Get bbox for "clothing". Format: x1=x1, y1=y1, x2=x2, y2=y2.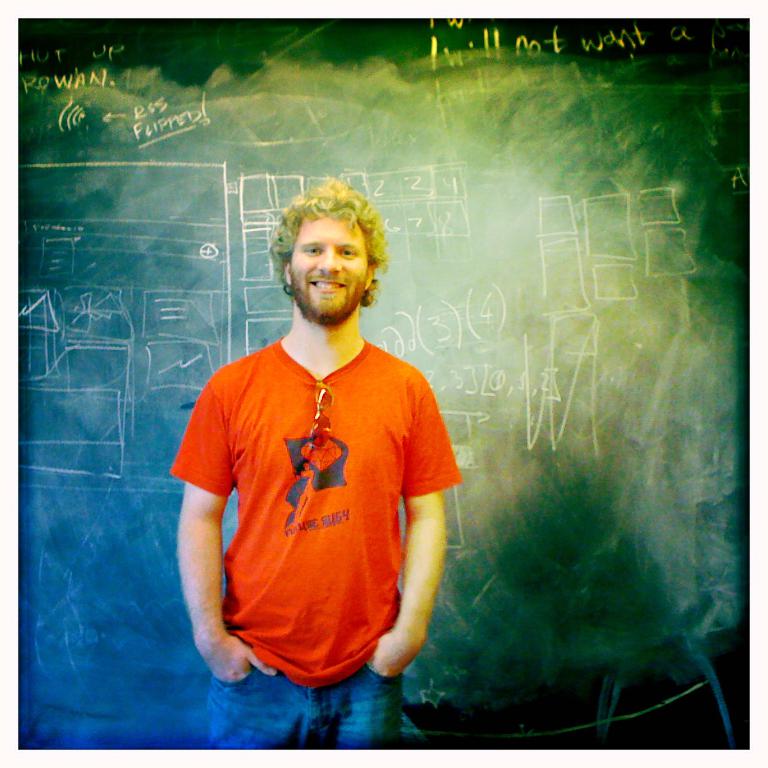
x1=163, y1=321, x2=458, y2=755.
